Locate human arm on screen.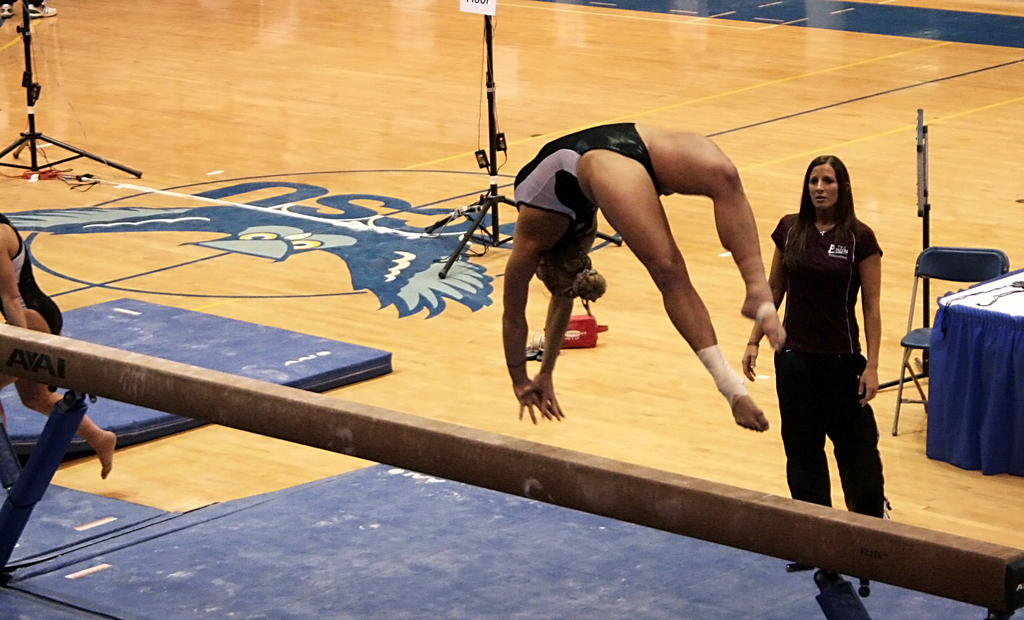
On screen at {"x1": 739, "y1": 209, "x2": 787, "y2": 383}.
